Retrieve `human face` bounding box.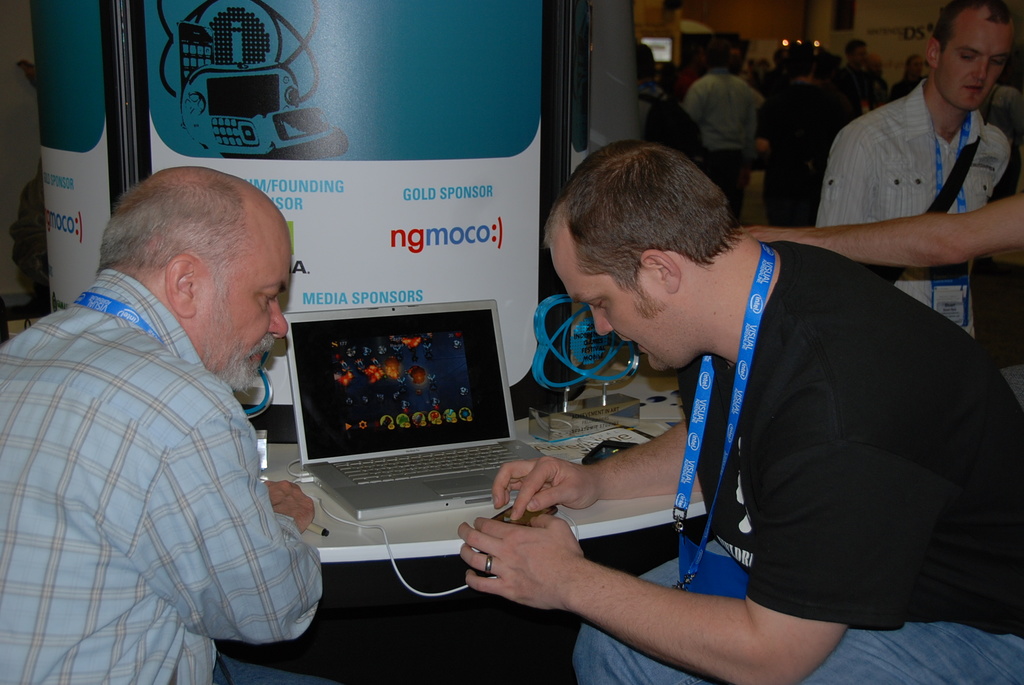
Bounding box: x1=905, y1=59, x2=931, y2=84.
